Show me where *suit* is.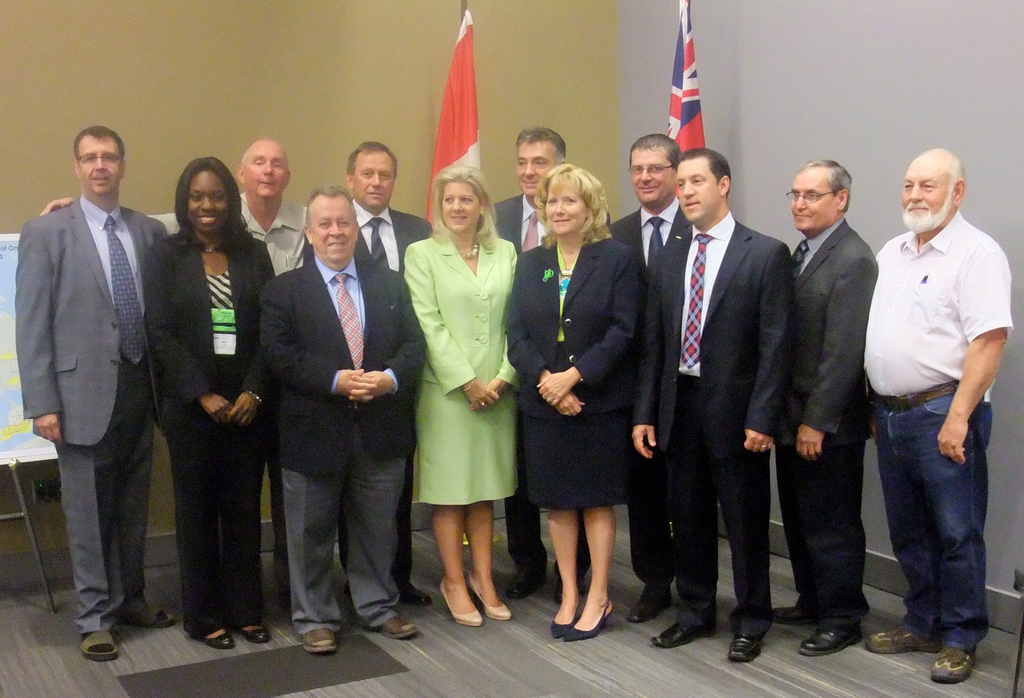
*suit* is at (x1=609, y1=193, x2=699, y2=582).
